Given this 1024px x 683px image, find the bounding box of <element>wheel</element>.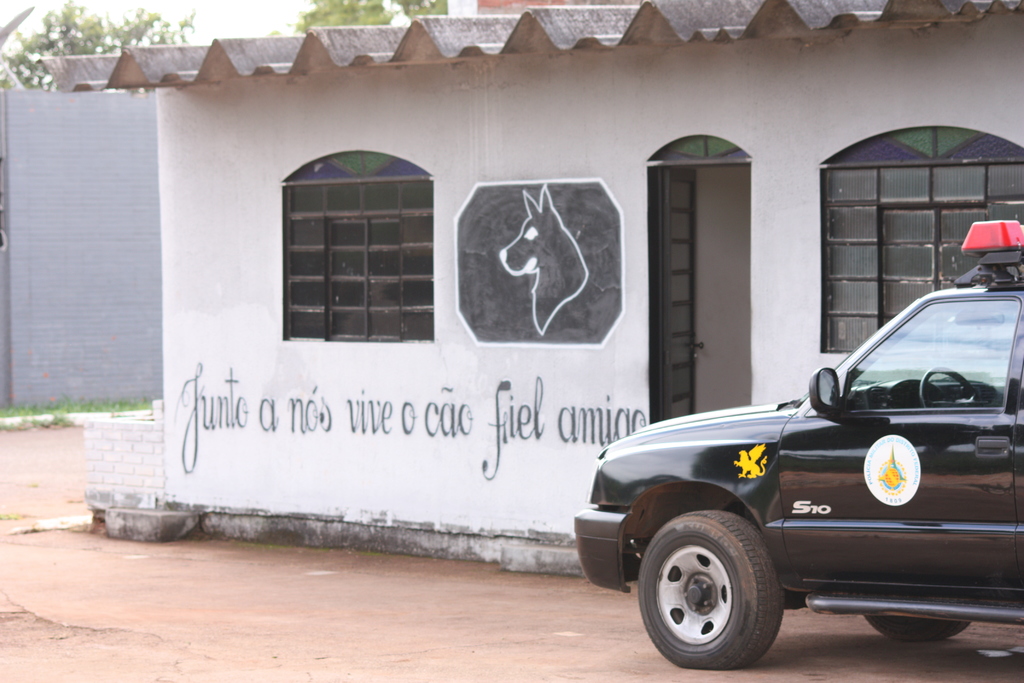
[left=865, top=599, right=972, bottom=648].
